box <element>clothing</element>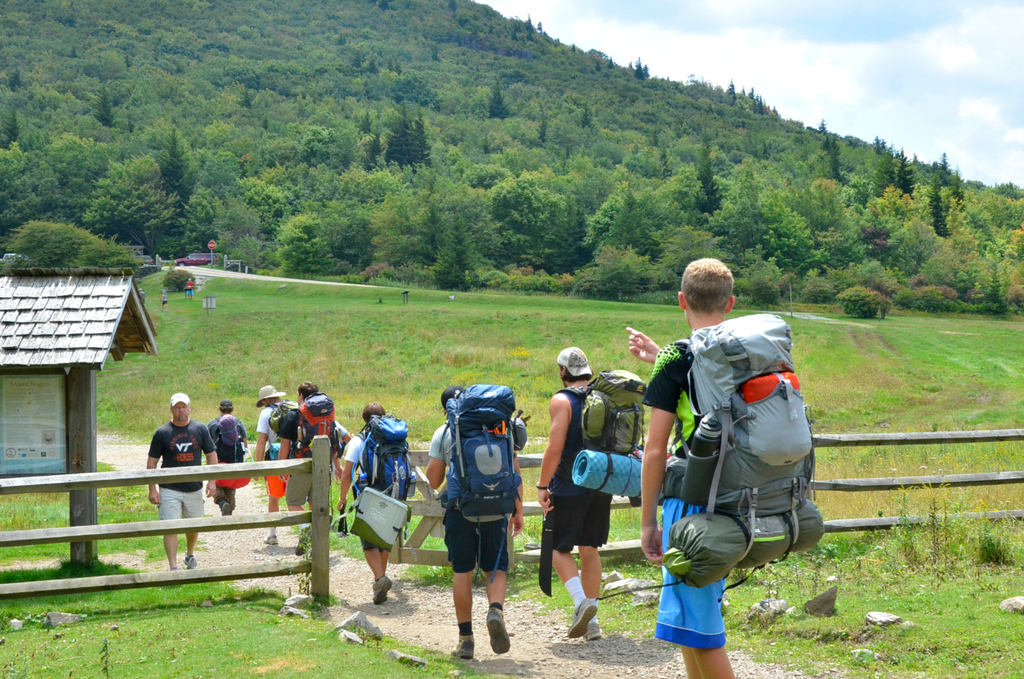
{"x1": 422, "y1": 404, "x2": 539, "y2": 580}
